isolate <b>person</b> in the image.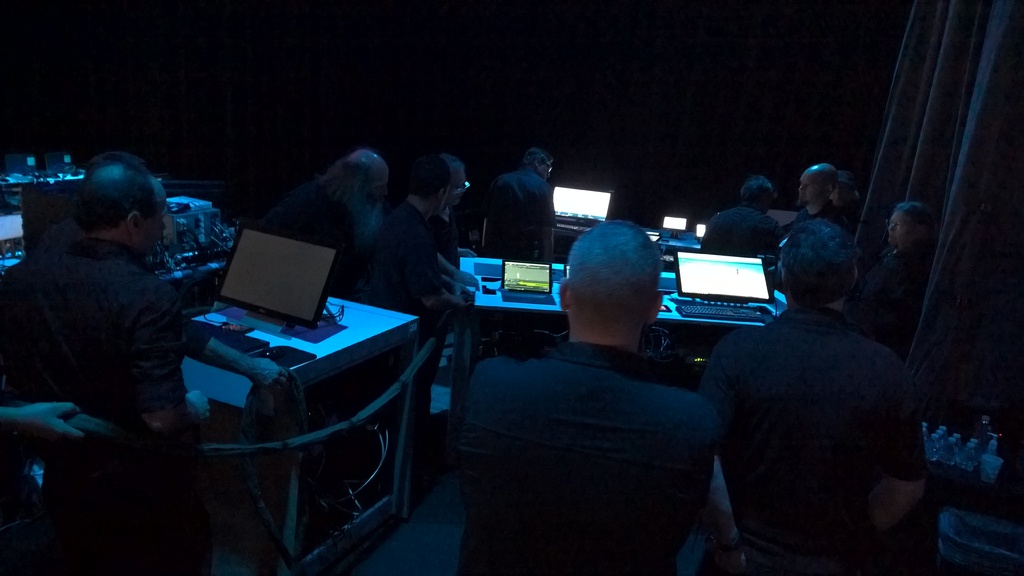
Isolated region: select_region(344, 146, 484, 353).
